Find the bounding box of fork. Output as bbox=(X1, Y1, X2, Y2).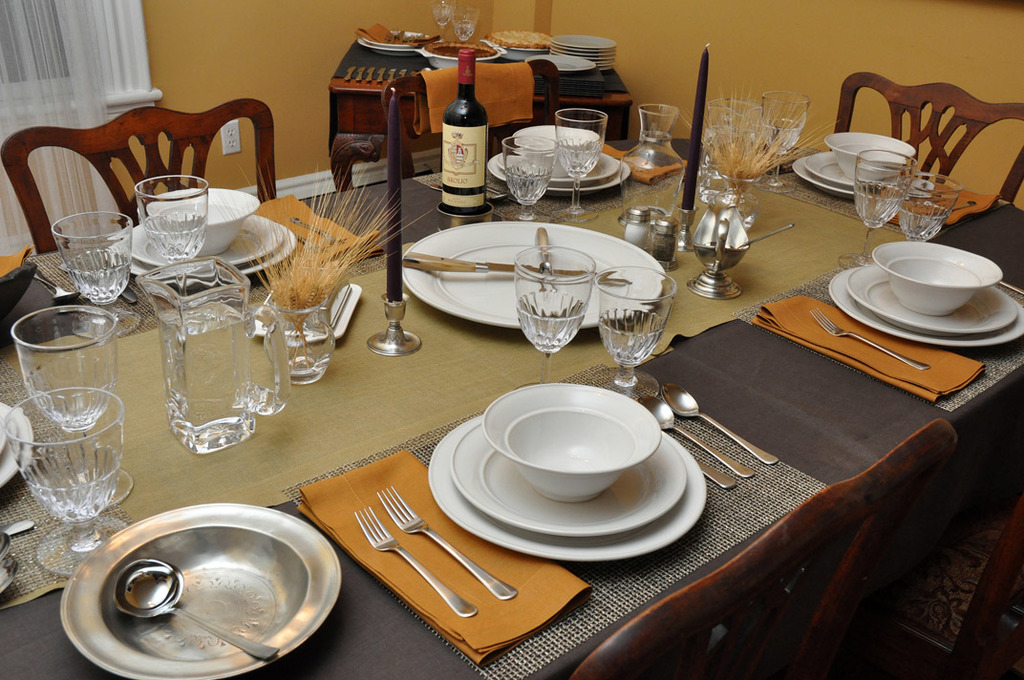
bbox=(377, 484, 518, 601).
